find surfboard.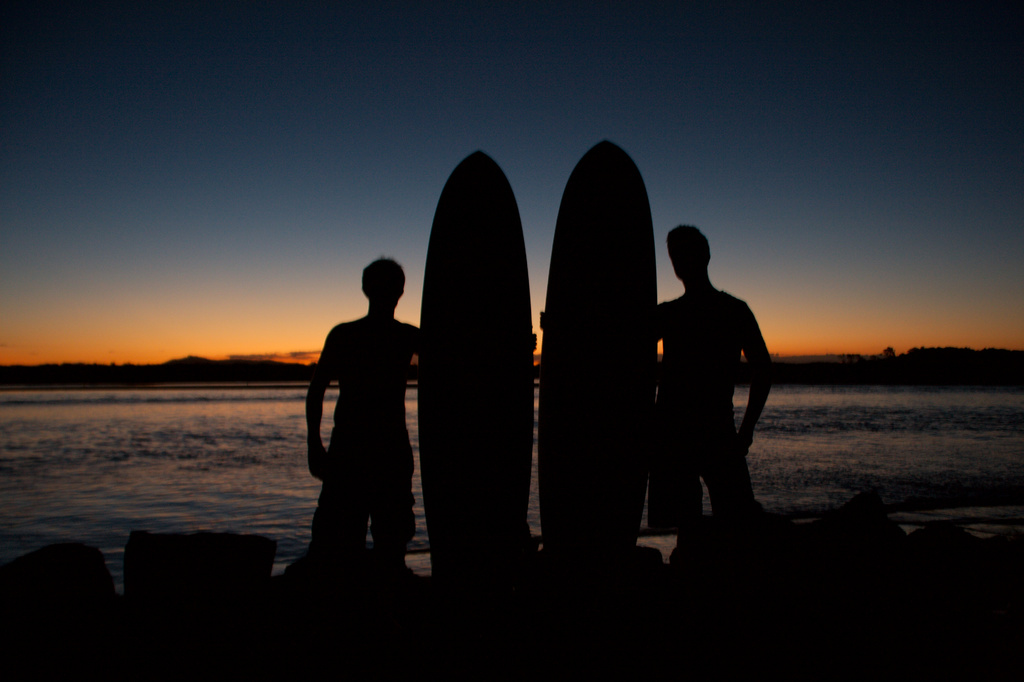
box(537, 140, 659, 580).
